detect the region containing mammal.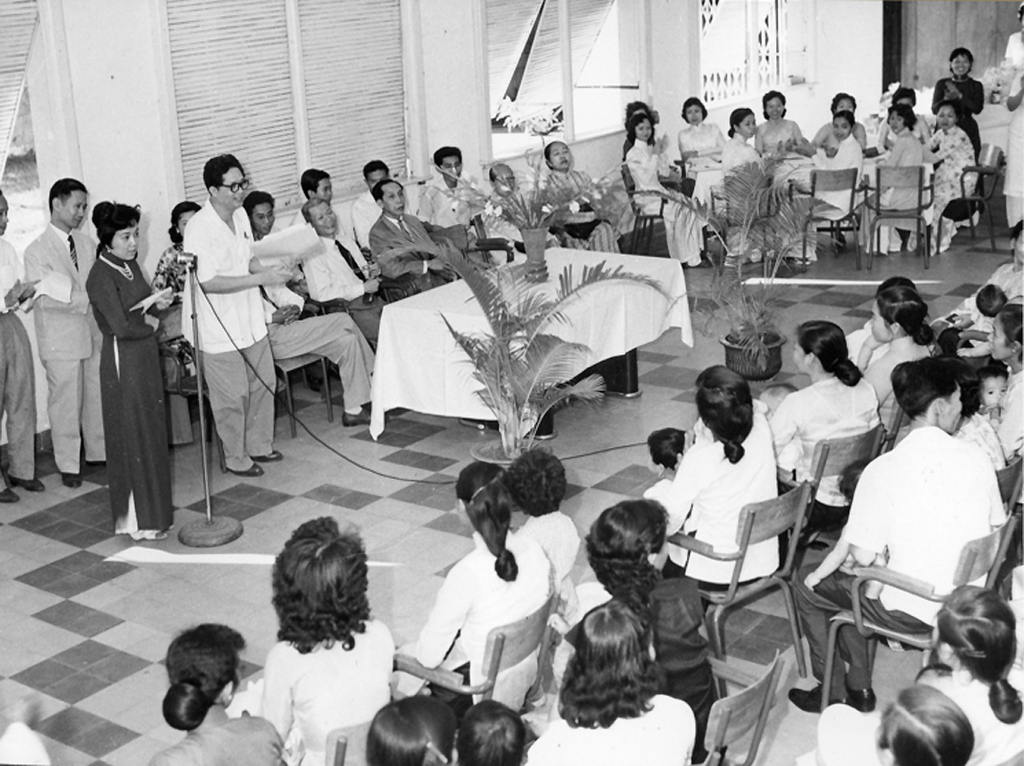
[left=445, top=701, right=525, bottom=765].
